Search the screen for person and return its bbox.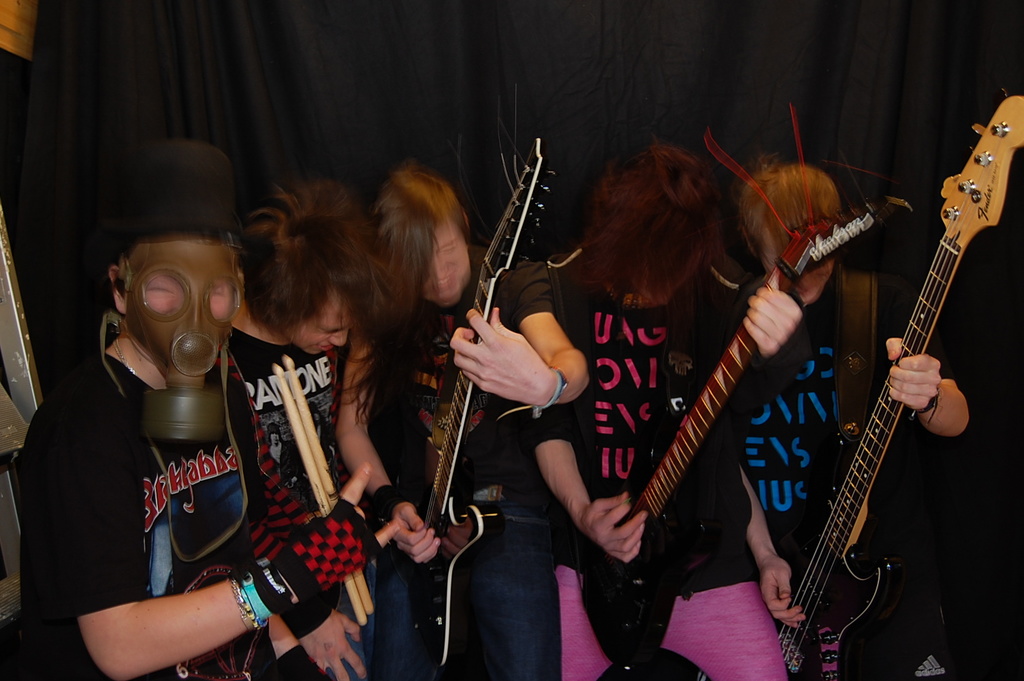
Found: x1=227, y1=176, x2=394, y2=680.
